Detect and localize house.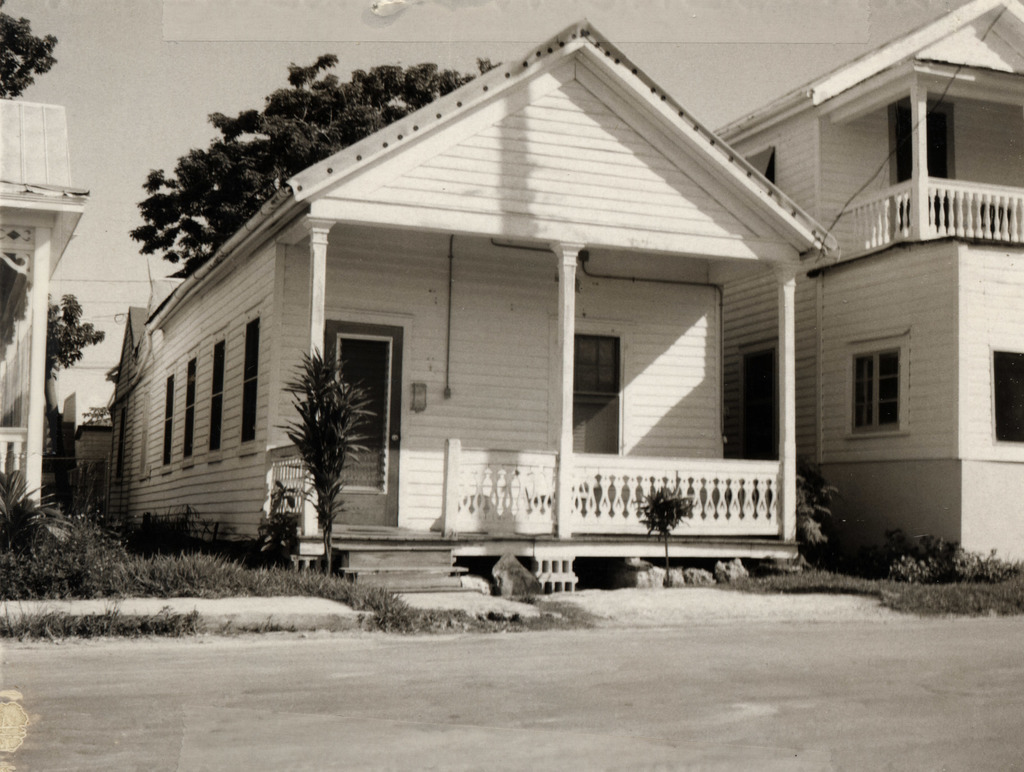
Localized at 0,93,88,517.
